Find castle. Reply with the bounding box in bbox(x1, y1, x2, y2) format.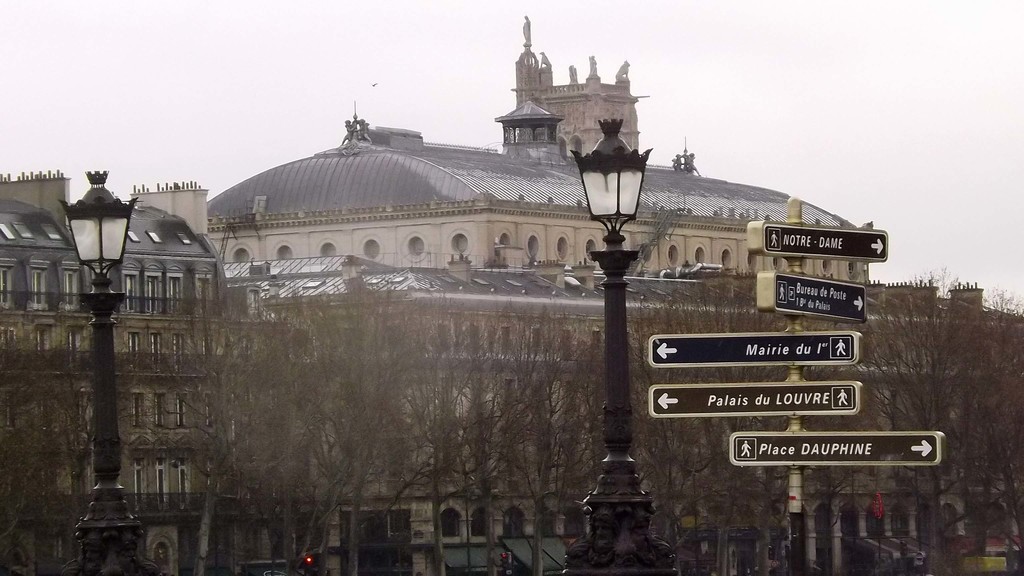
bbox(62, 17, 833, 534).
